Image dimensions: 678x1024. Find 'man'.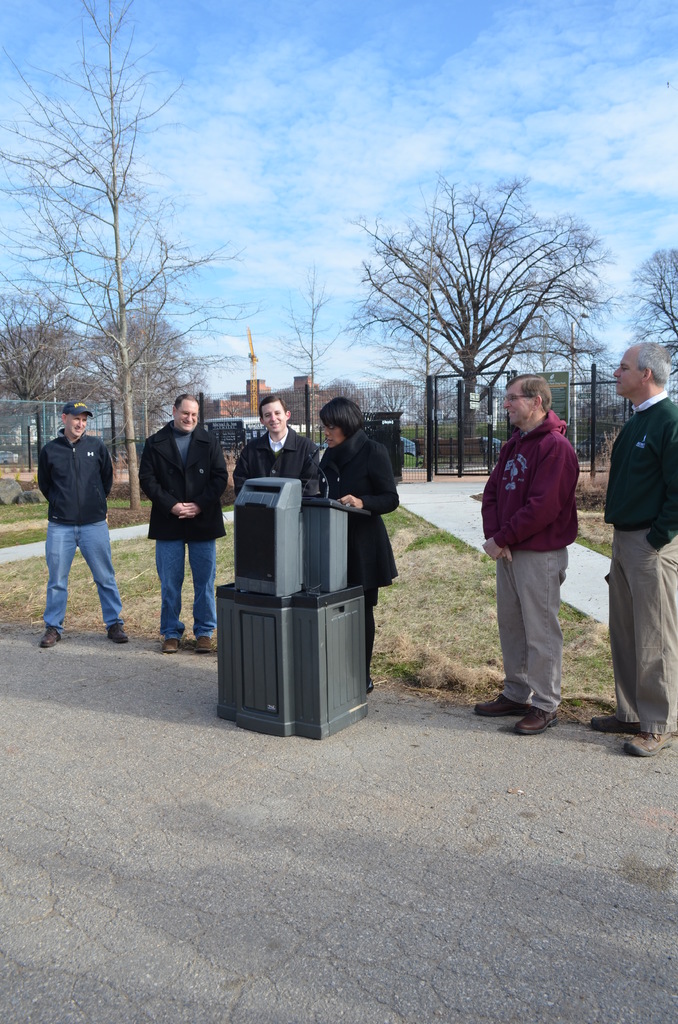
x1=468 y1=370 x2=588 y2=740.
